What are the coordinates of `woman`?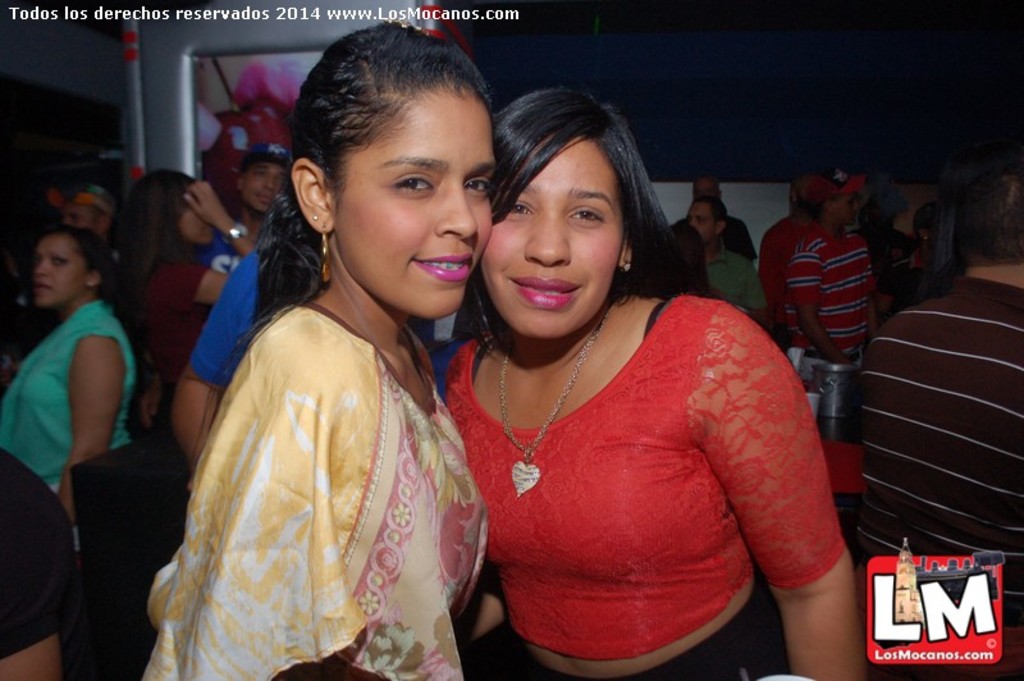
138/24/493/680.
